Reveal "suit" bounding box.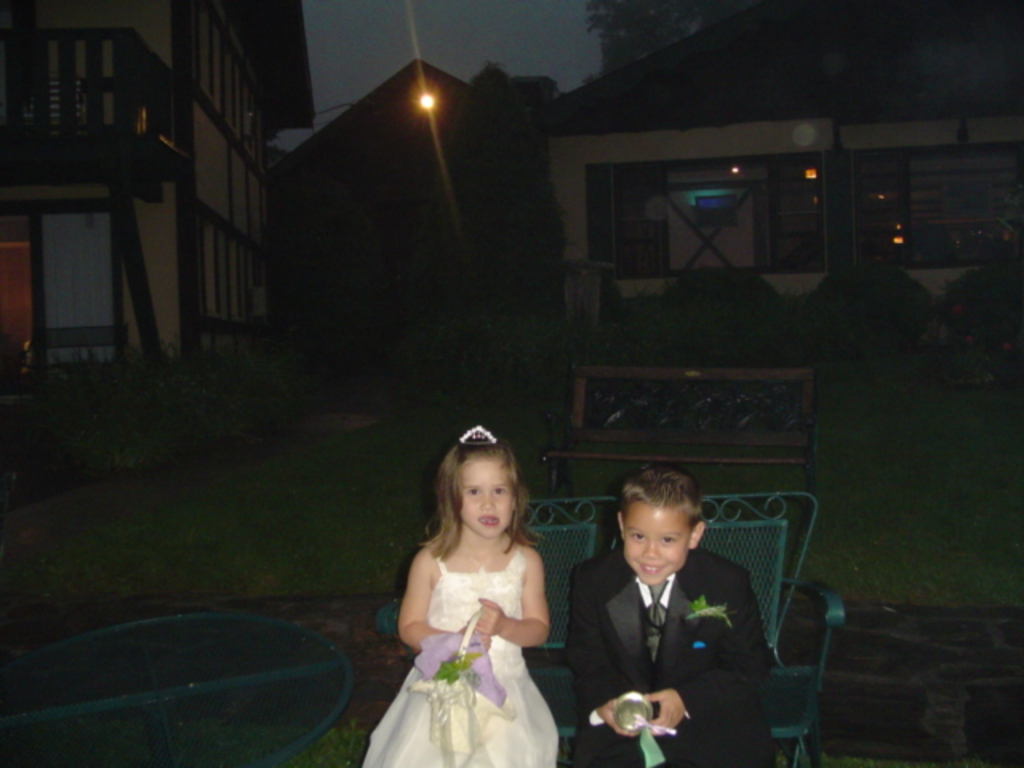
Revealed: region(568, 550, 787, 766).
